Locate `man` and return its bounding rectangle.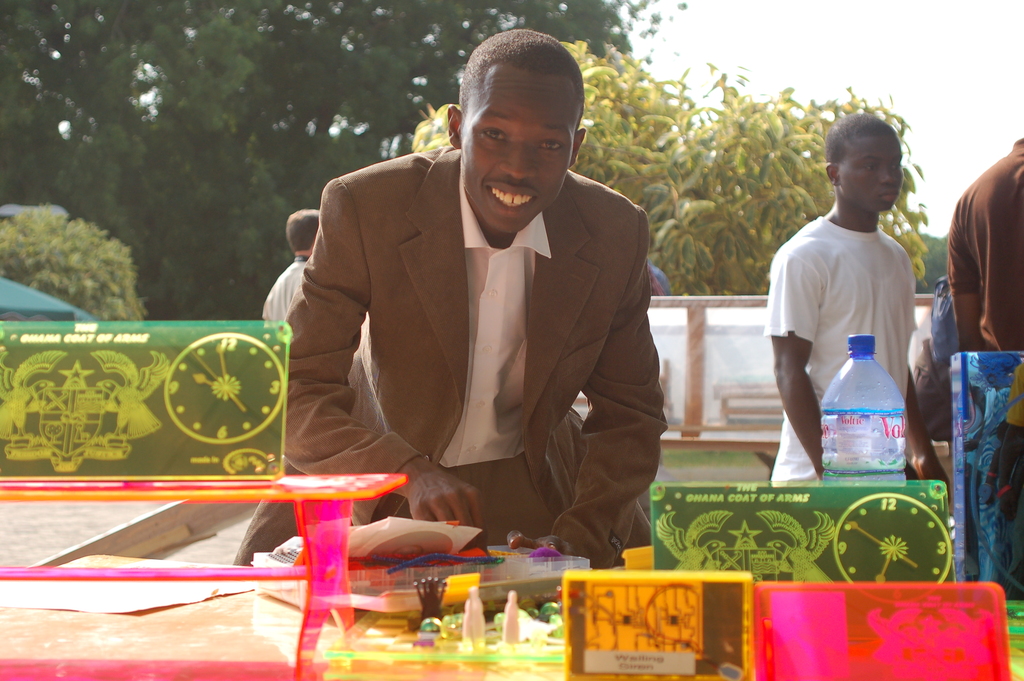
bbox=(272, 48, 684, 559).
